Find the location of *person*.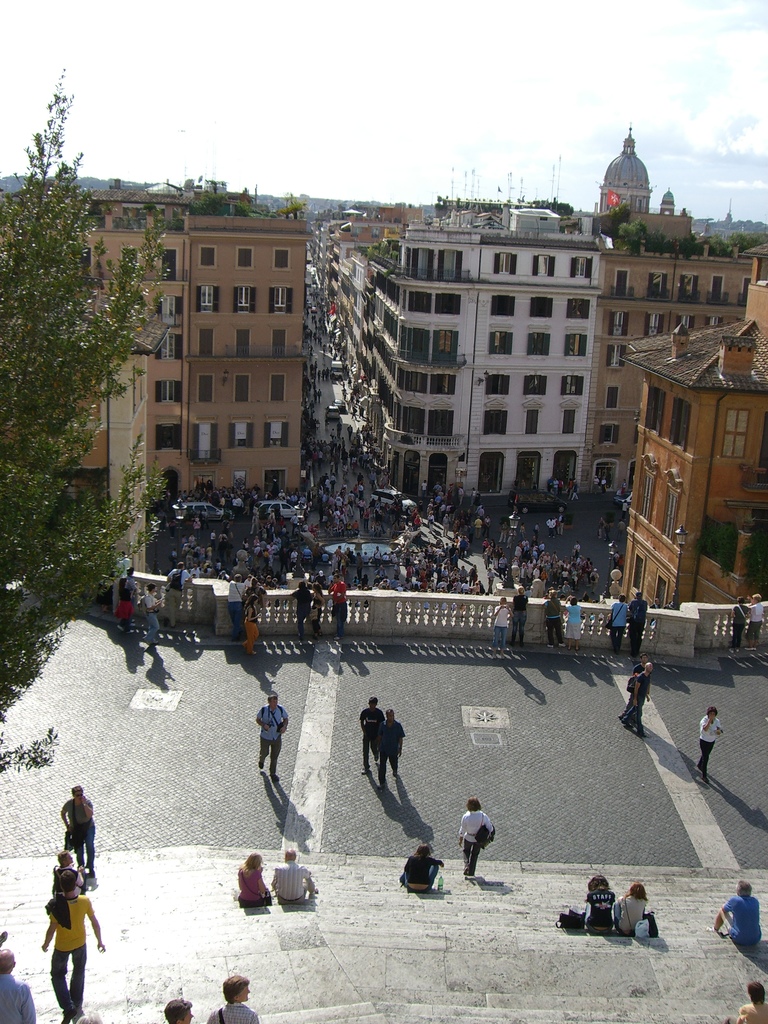
Location: x1=709 y1=883 x2=765 y2=951.
